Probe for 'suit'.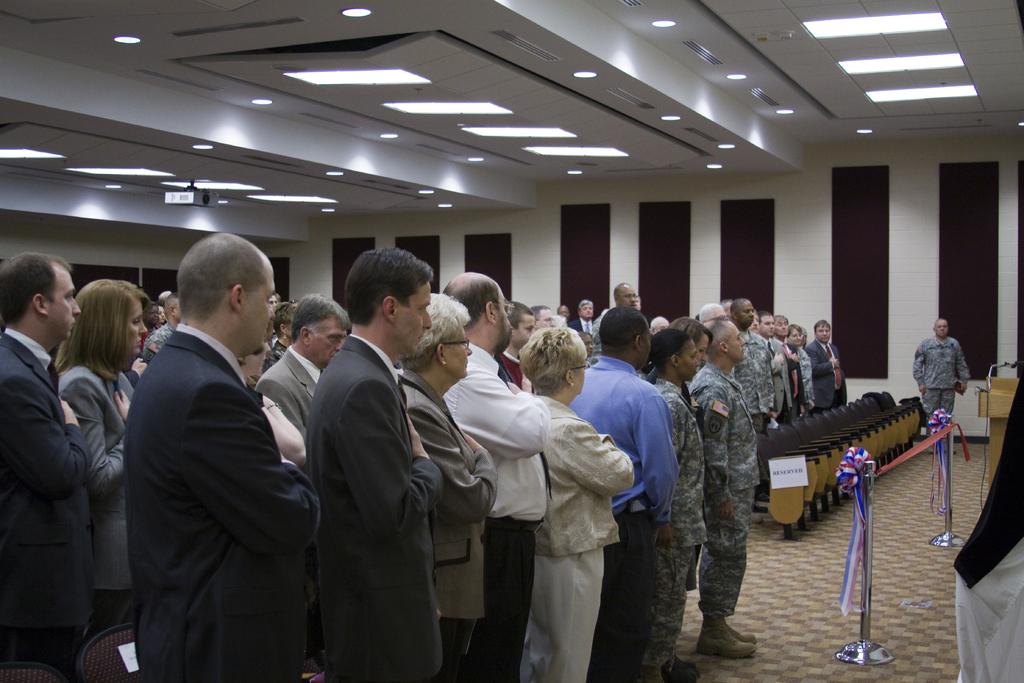
Probe result: (x1=292, y1=257, x2=471, y2=675).
